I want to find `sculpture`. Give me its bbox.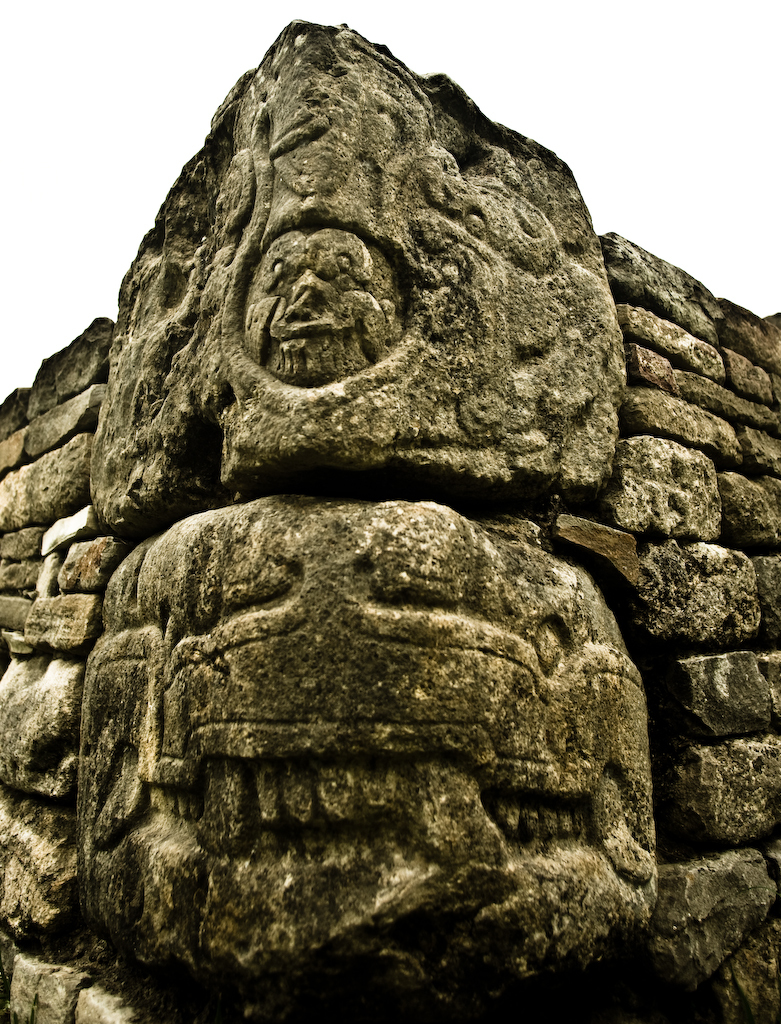
49:19:671:600.
